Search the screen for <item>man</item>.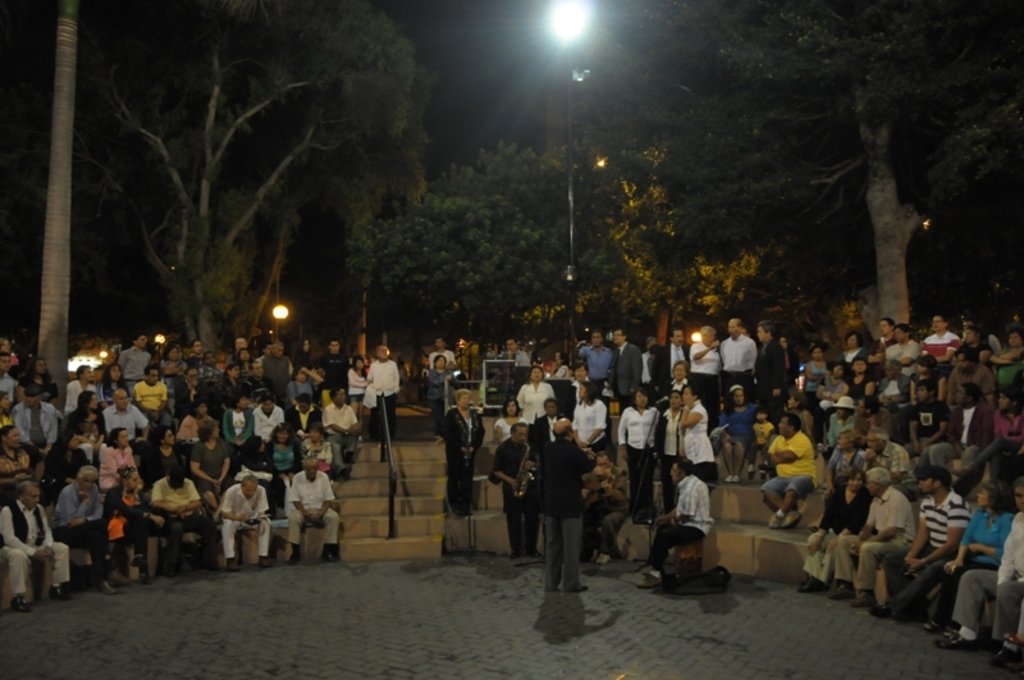
Found at rect(581, 456, 628, 560).
